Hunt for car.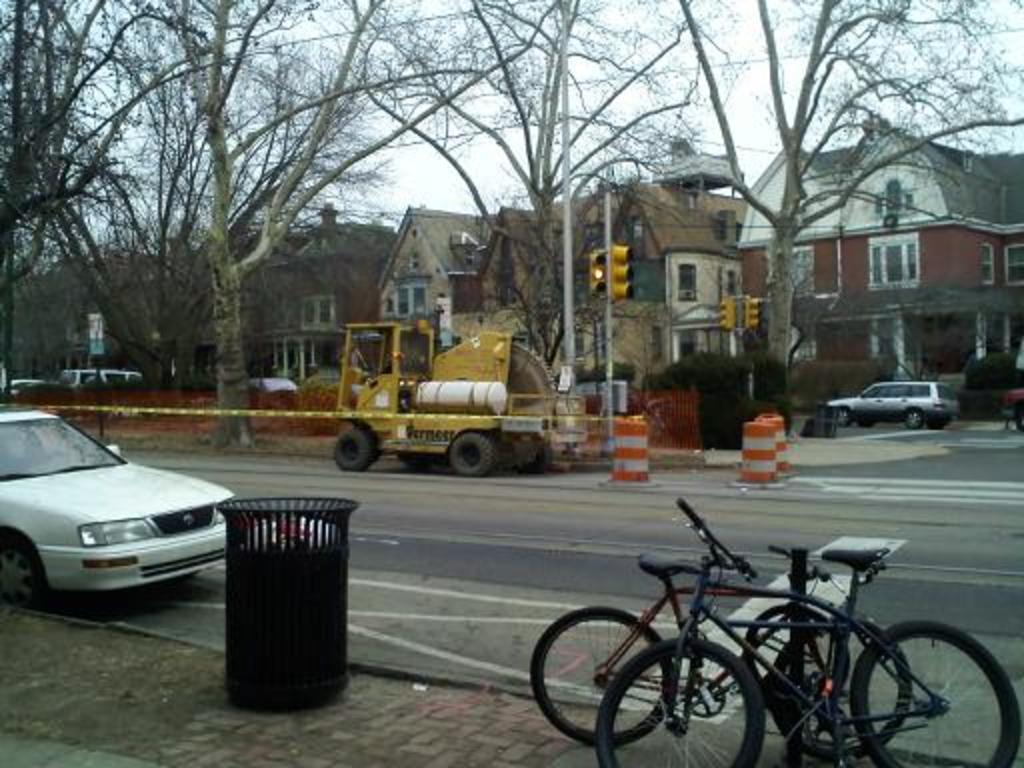
Hunted down at BBox(238, 368, 294, 392).
